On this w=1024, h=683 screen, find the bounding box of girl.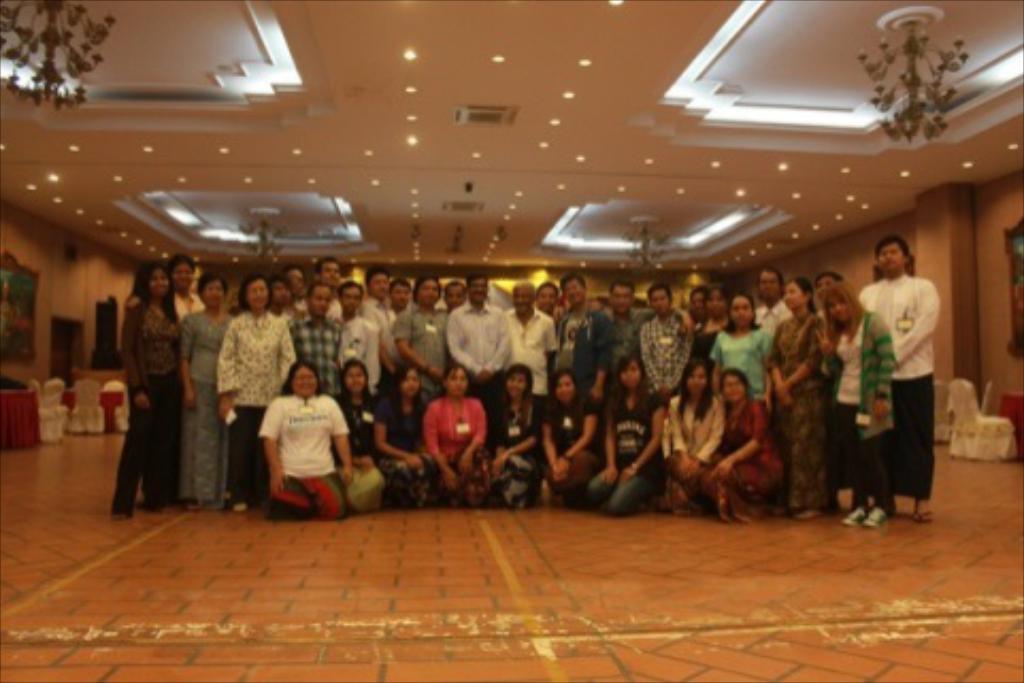
Bounding box: bbox(707, 291, 779, 417).
